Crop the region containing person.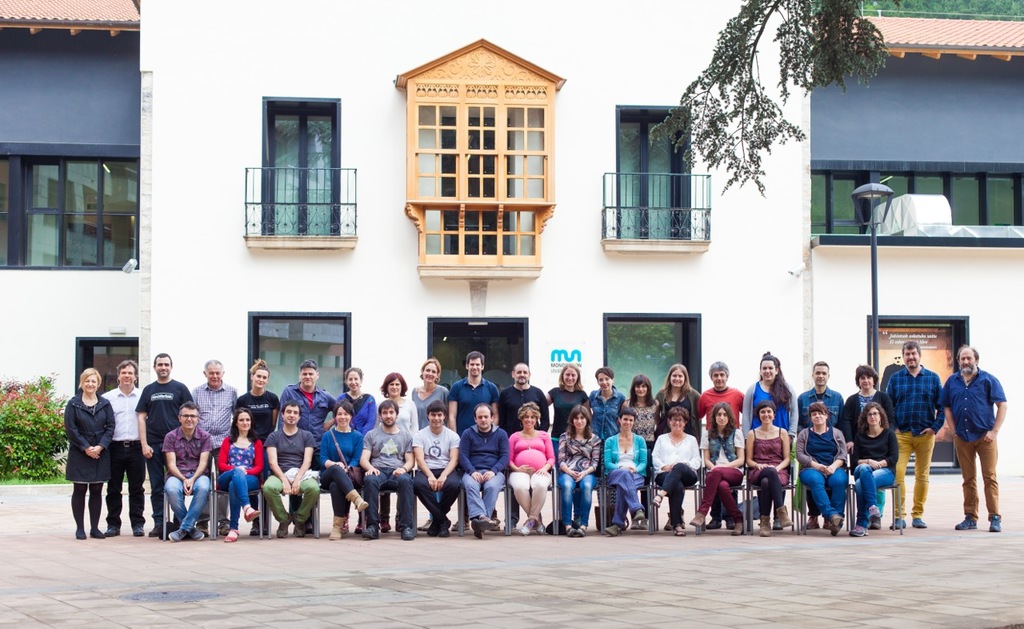
Crop region: 157 402 214 535.
